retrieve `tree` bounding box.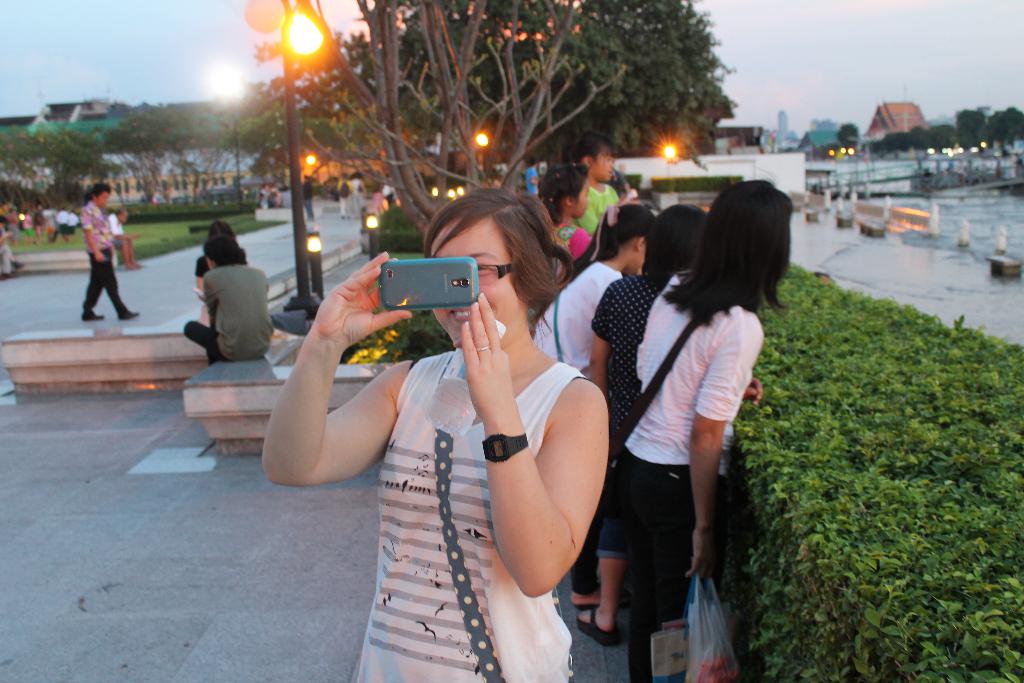
Bounding box: (left=0, top=108, right=238, bottom=218).
